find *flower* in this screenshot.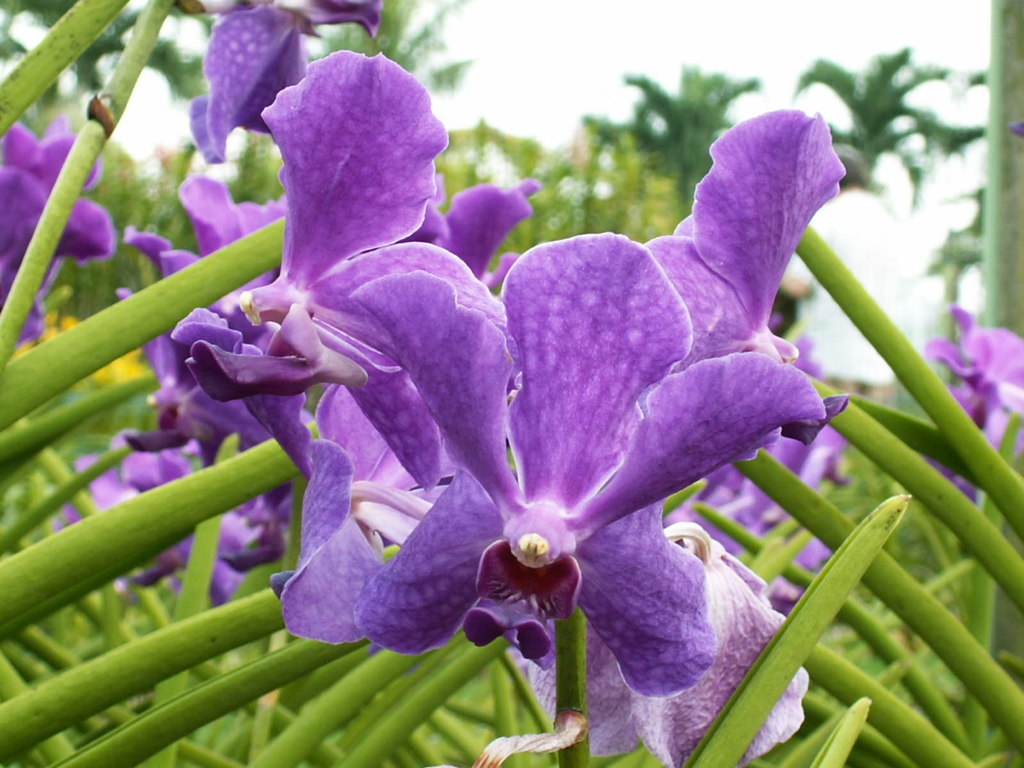
The bounding box for *flower* is select_region(196, 488, 316, 604).
